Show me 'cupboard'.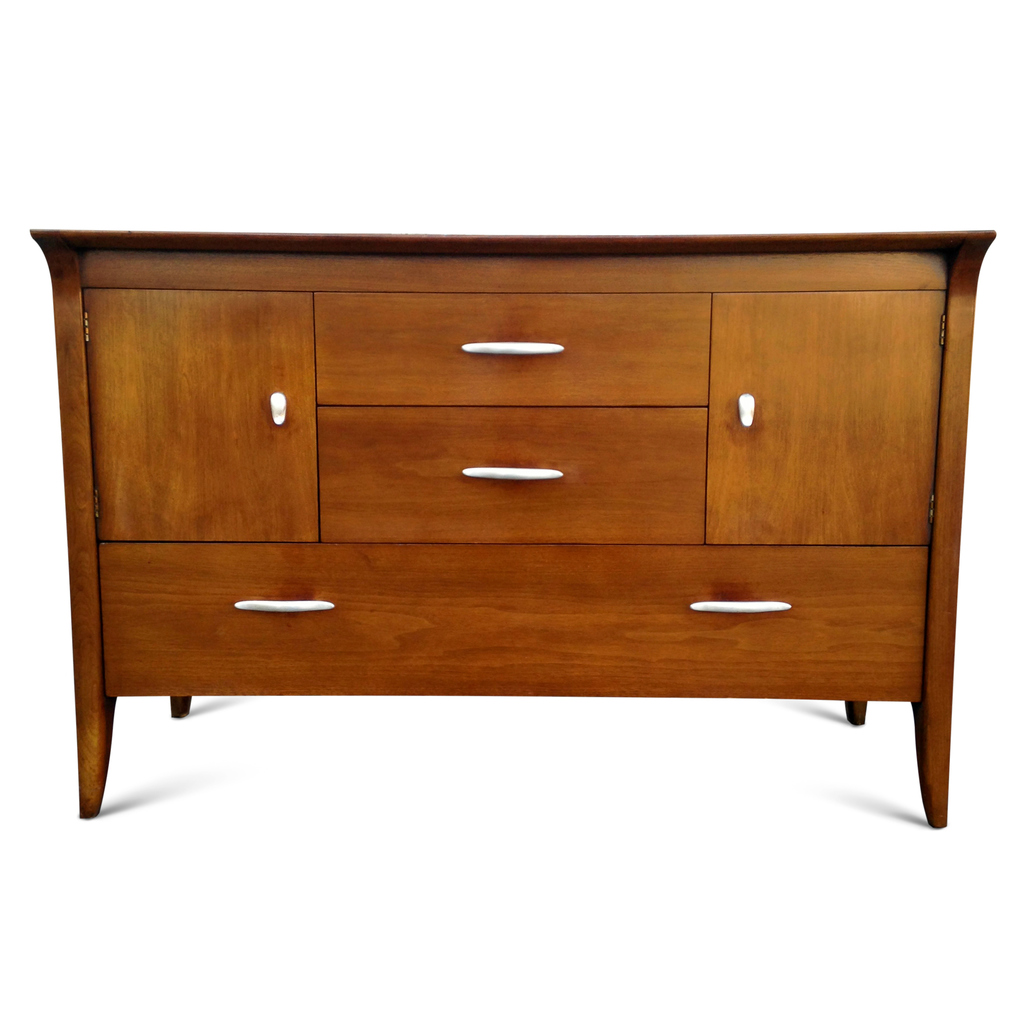
'cupboard' is here: bbox=(18, 221, 997, 832).
